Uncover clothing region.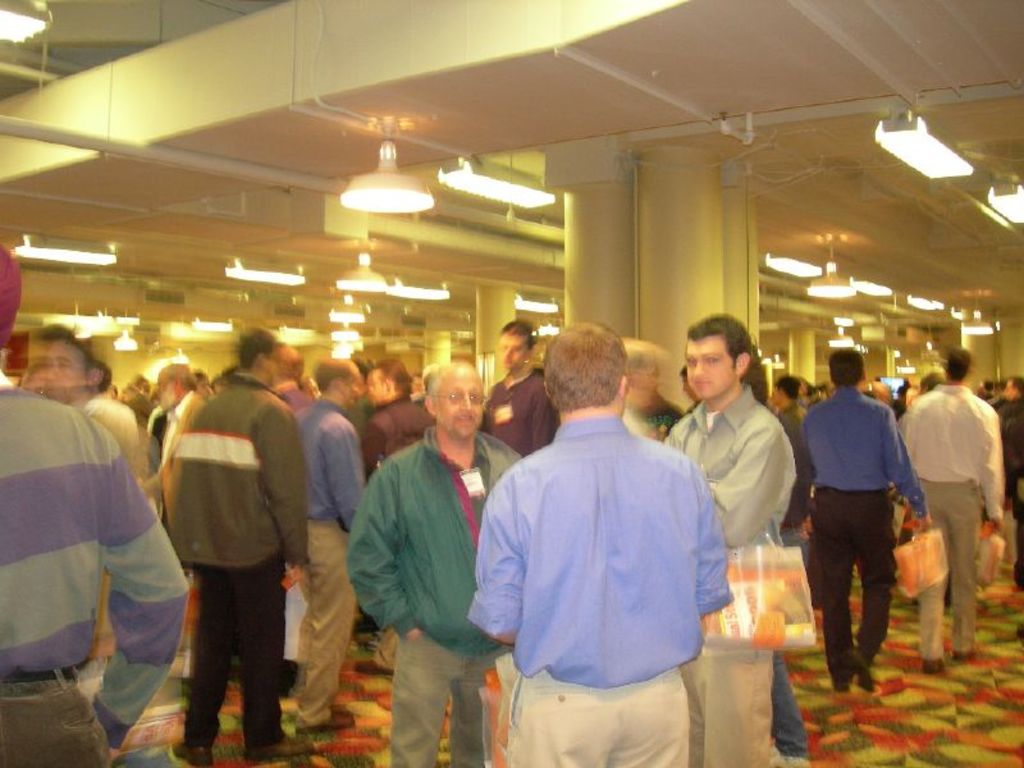
Uncovered: (x1=480, y1=365, x2=558, y2=451).
